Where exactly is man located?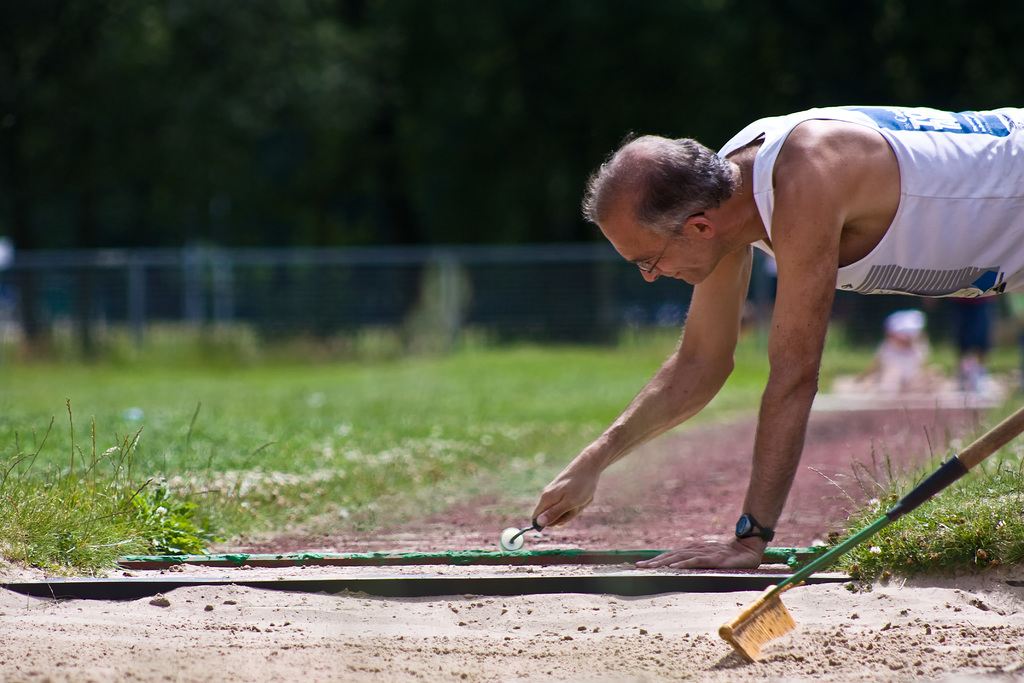
Its bounding box is pyautogui.locateOnScreen(520, 97, 1023, 582).
